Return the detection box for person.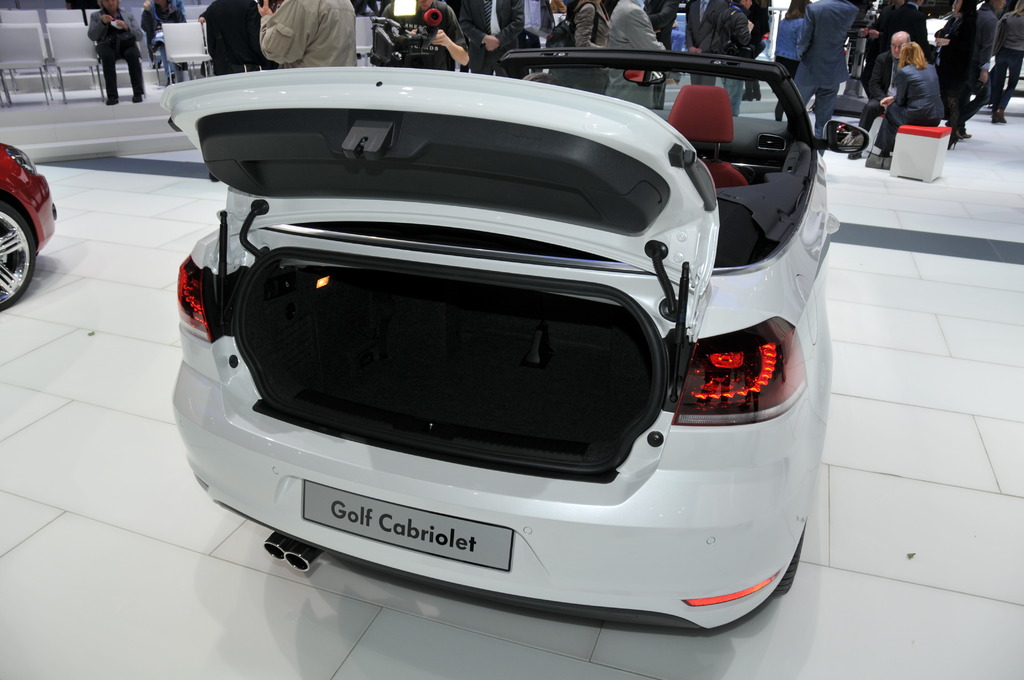
<bbox>515, 0, 557, 80</bbox>.
